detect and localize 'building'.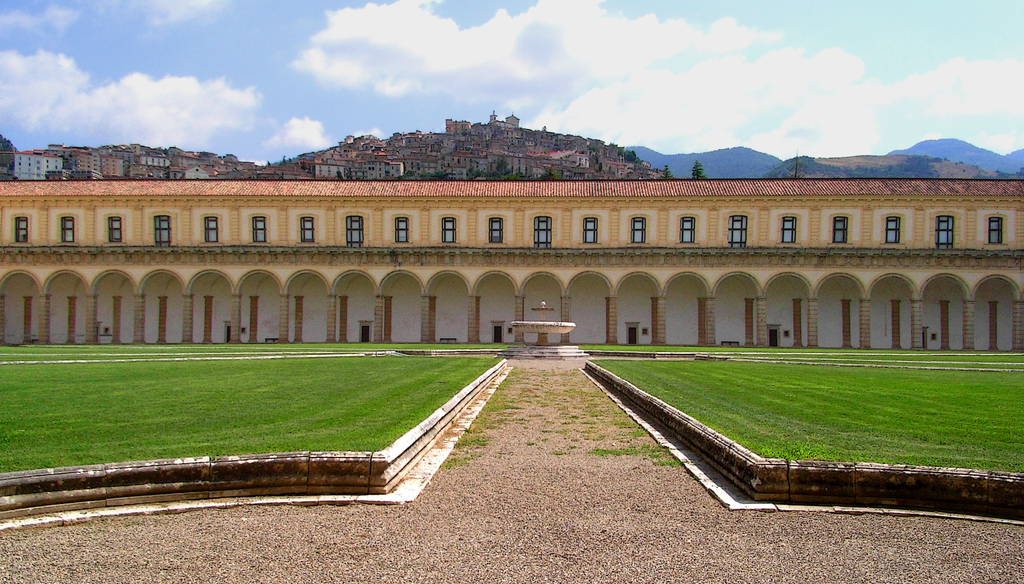
Localized at bbox=[0, 180, 1022, 346].
